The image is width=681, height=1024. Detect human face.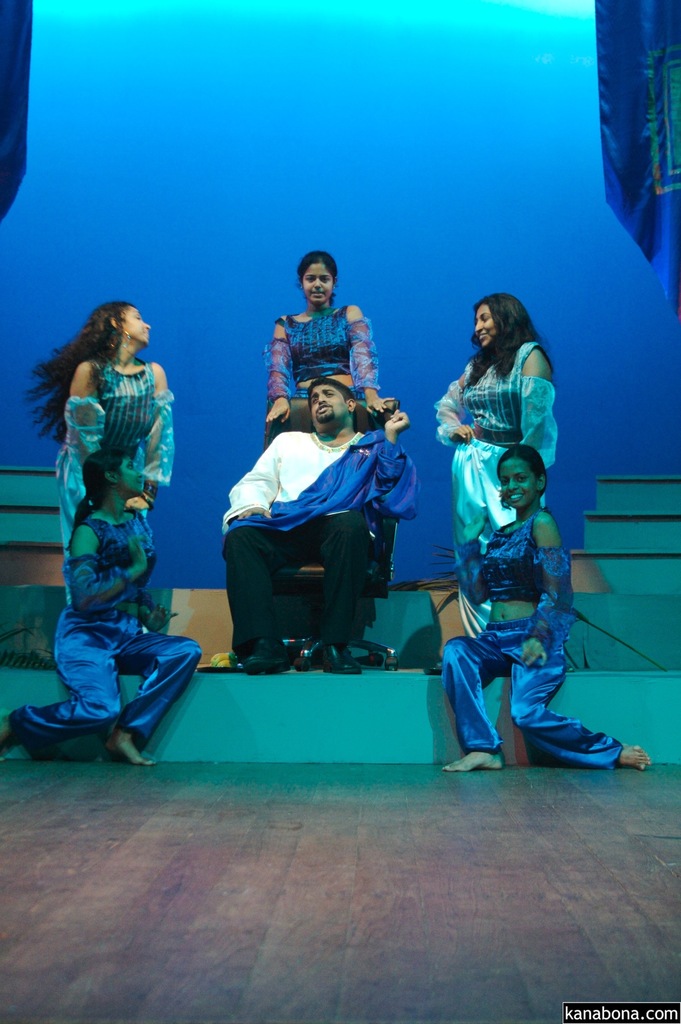
Detection: box=[301, 264, 336, 306].
